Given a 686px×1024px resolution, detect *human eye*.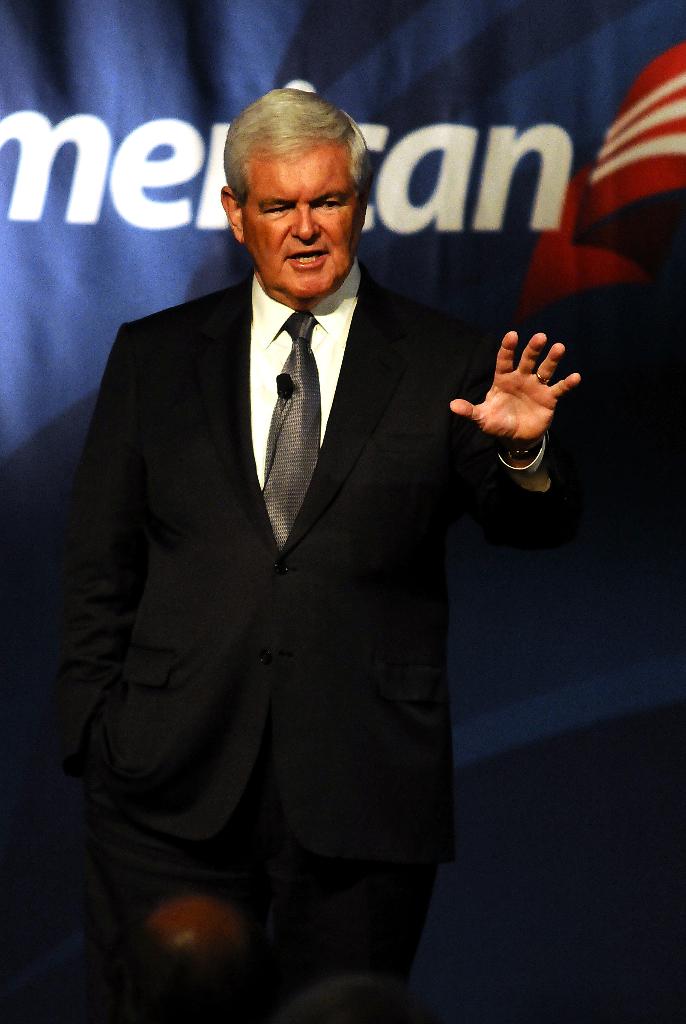
(x1=258, y1=207, x2=291, y2=220).
